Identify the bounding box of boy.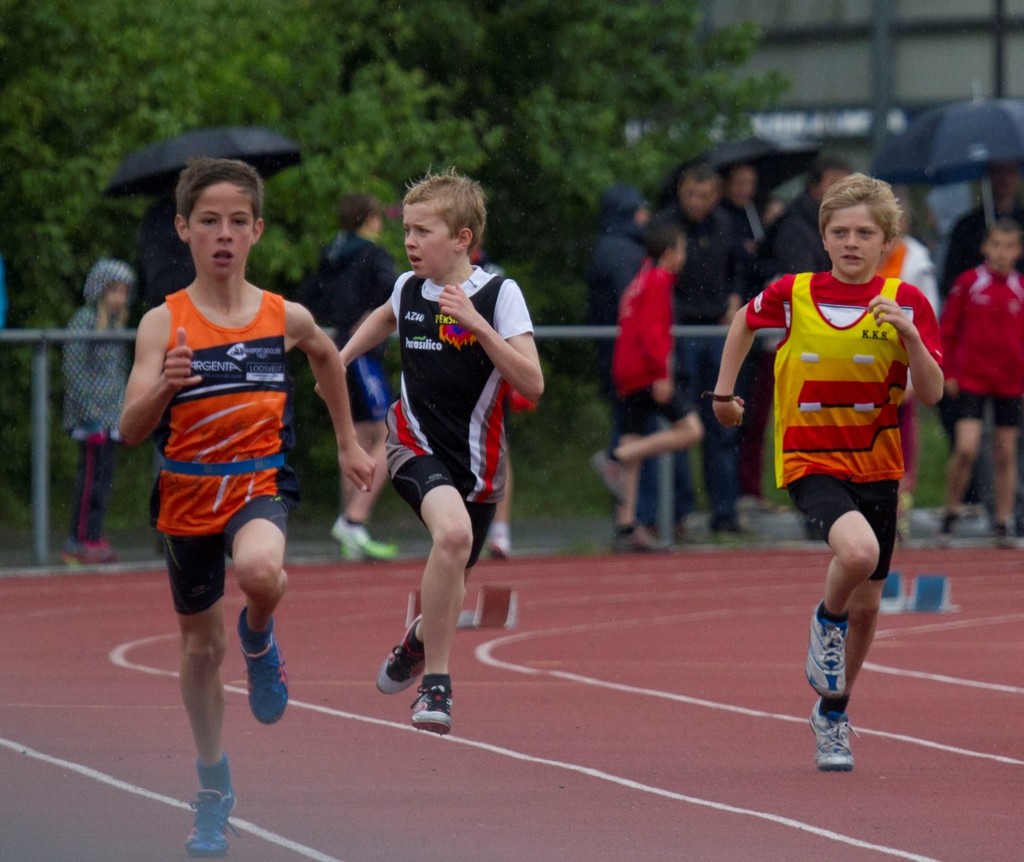
<box>316,166,544,732</box>.
